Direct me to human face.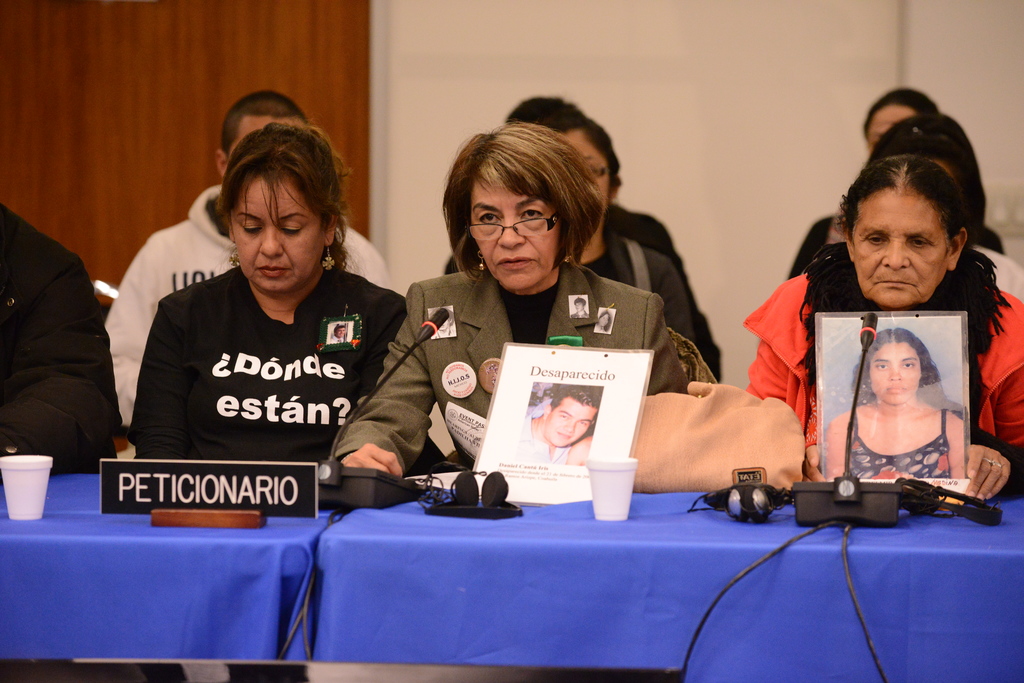
Direction: (871,340,922,404).
